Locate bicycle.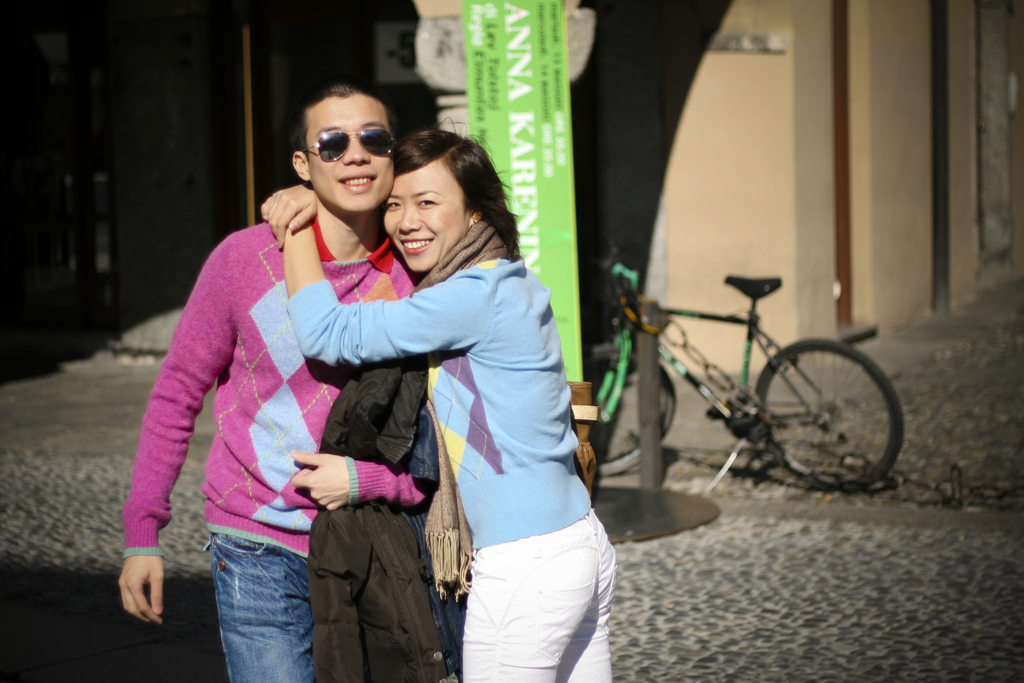
Bounding box: [612,259,878,459].
